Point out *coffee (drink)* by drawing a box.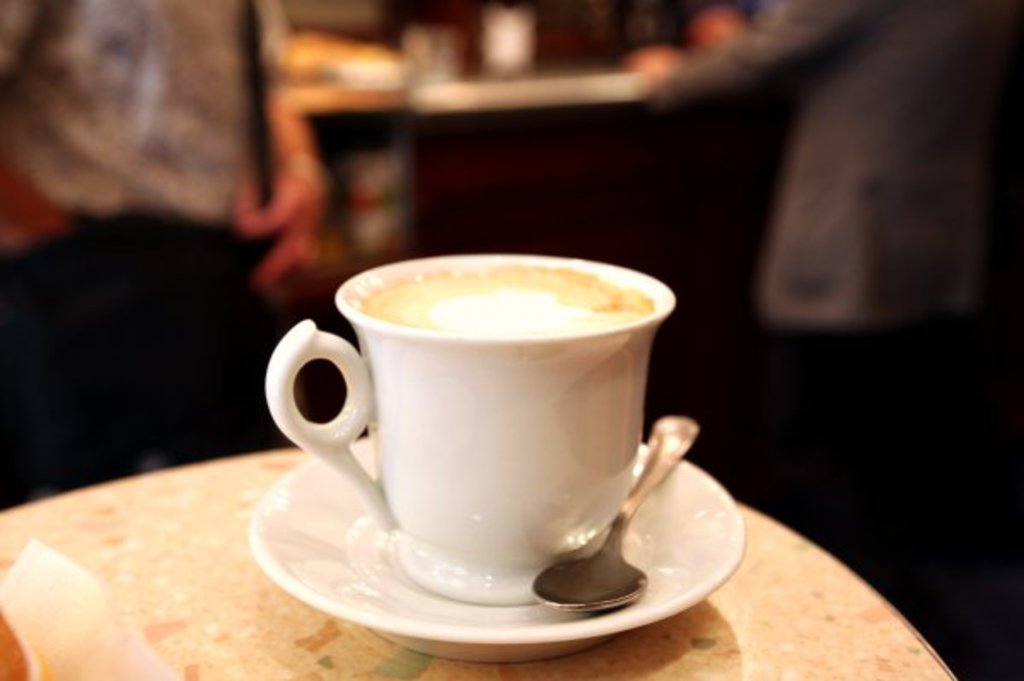
bbox=(362, 258, 655, 348).
